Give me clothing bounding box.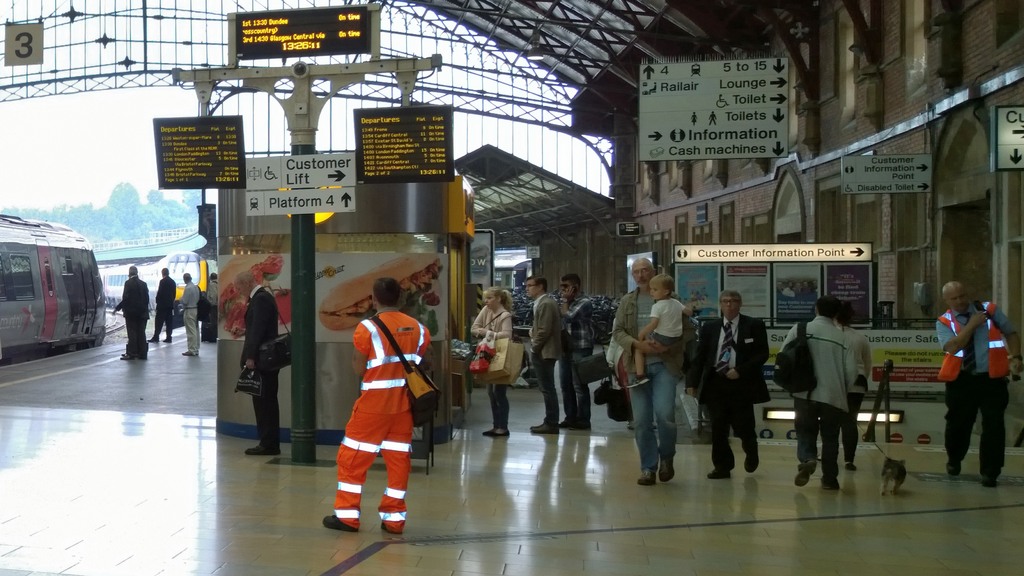
{"left": 202, "top": 283, "right": 221, "bottom": 333}.
